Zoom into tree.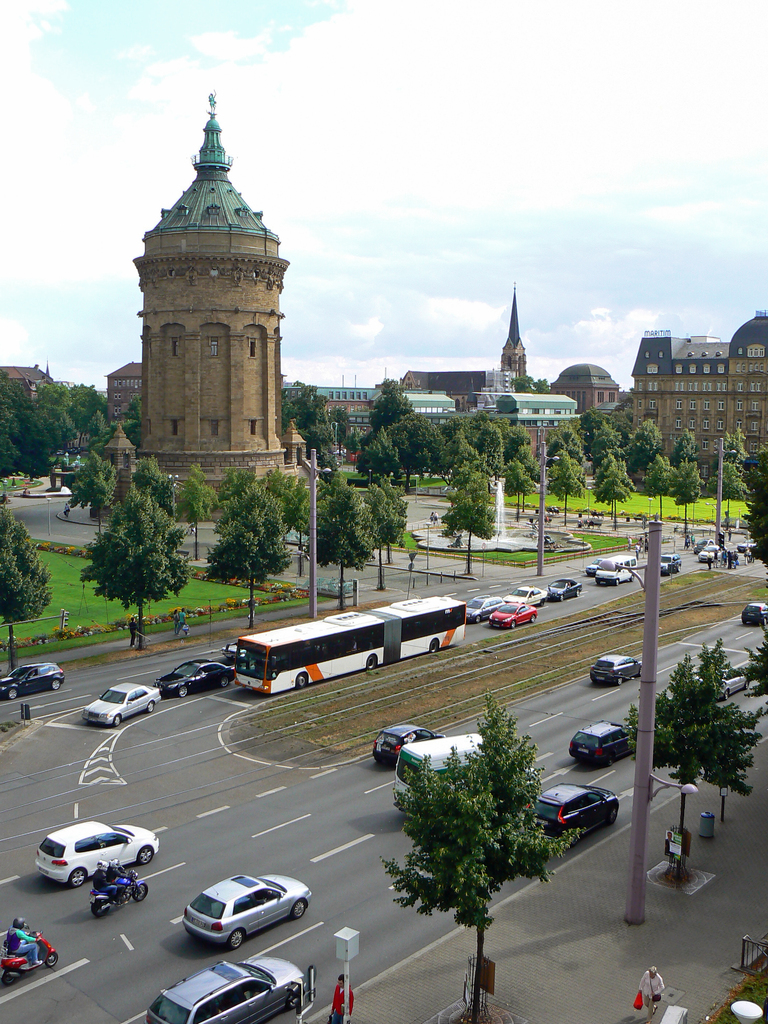
Zoom target: <box>660,630,759,838</box>.
